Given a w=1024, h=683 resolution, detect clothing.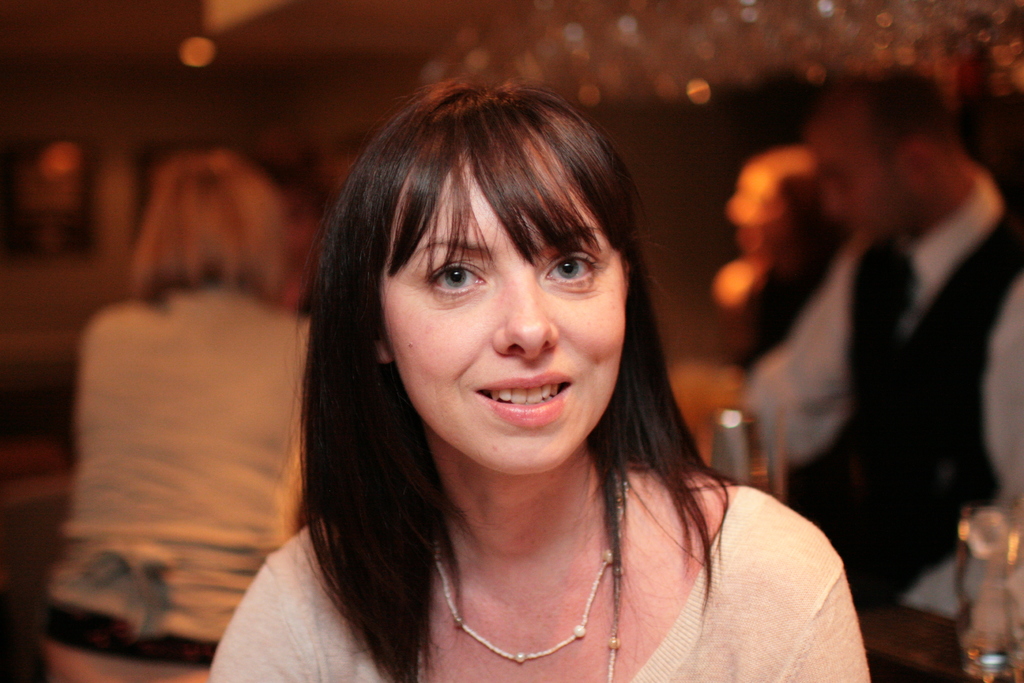
bbox=(243, 399, 823, 678).
